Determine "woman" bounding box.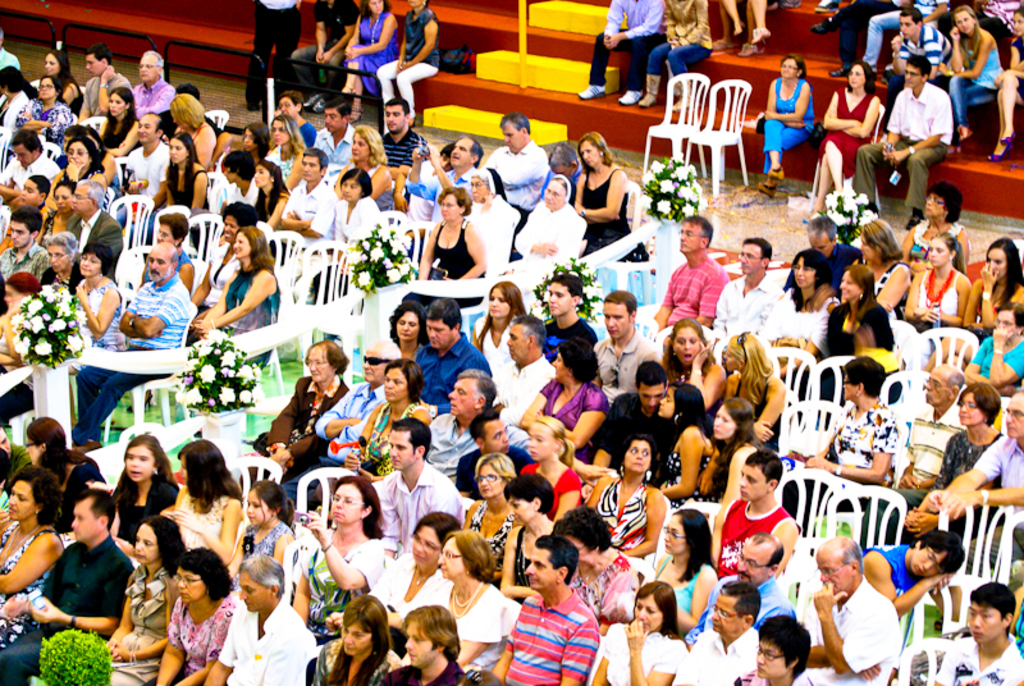
Determined: 10/408/93/507.
